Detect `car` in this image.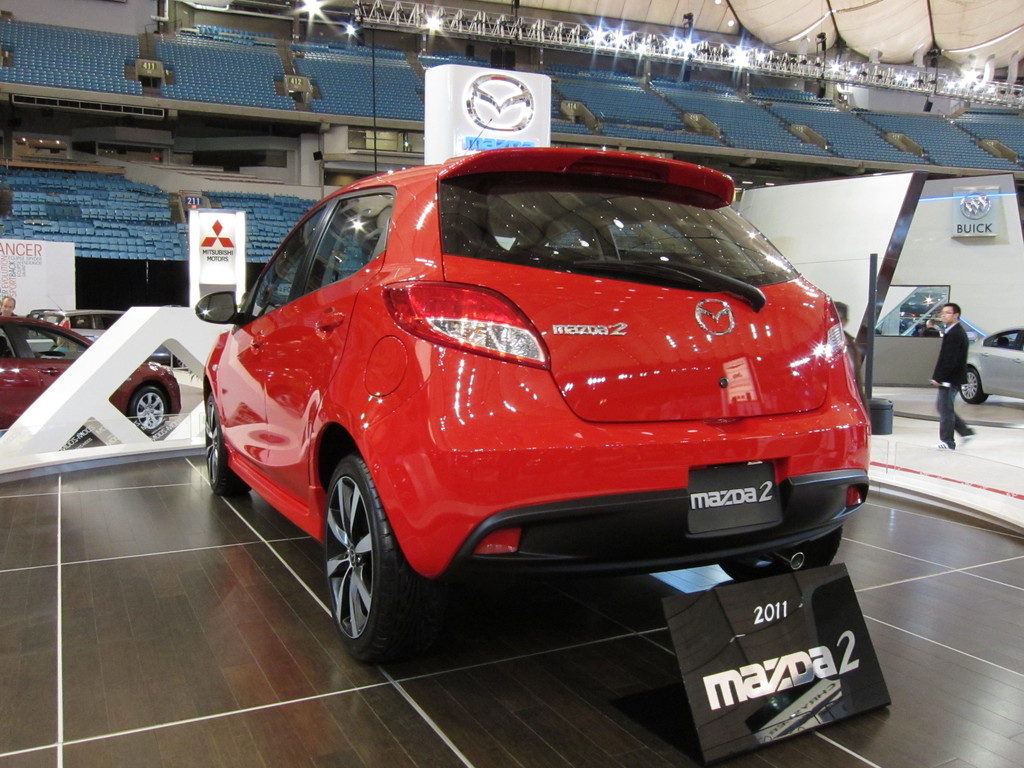
Detection: select_region(0, 312, 183, 429).
